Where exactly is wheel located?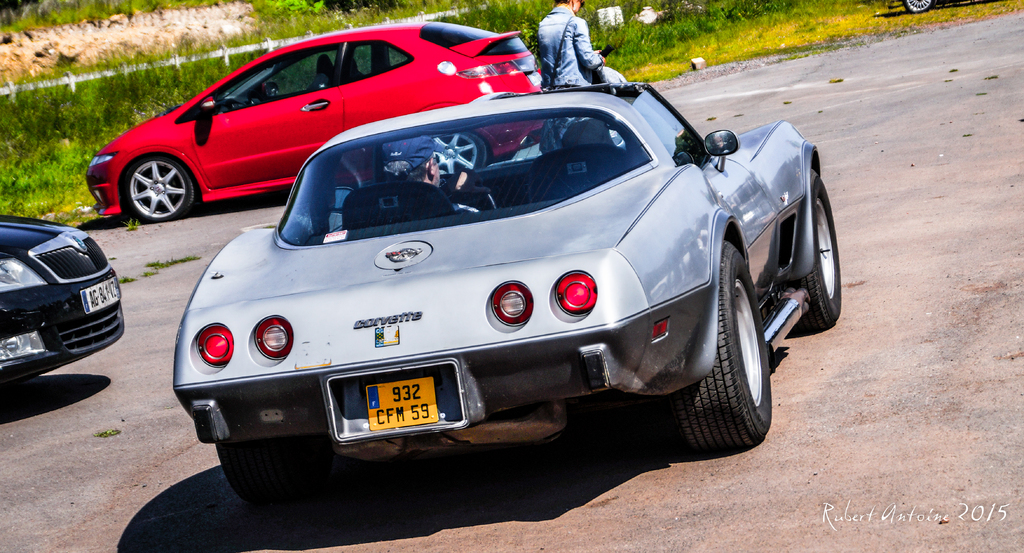
Its bounding box is 215 435 288 503.
